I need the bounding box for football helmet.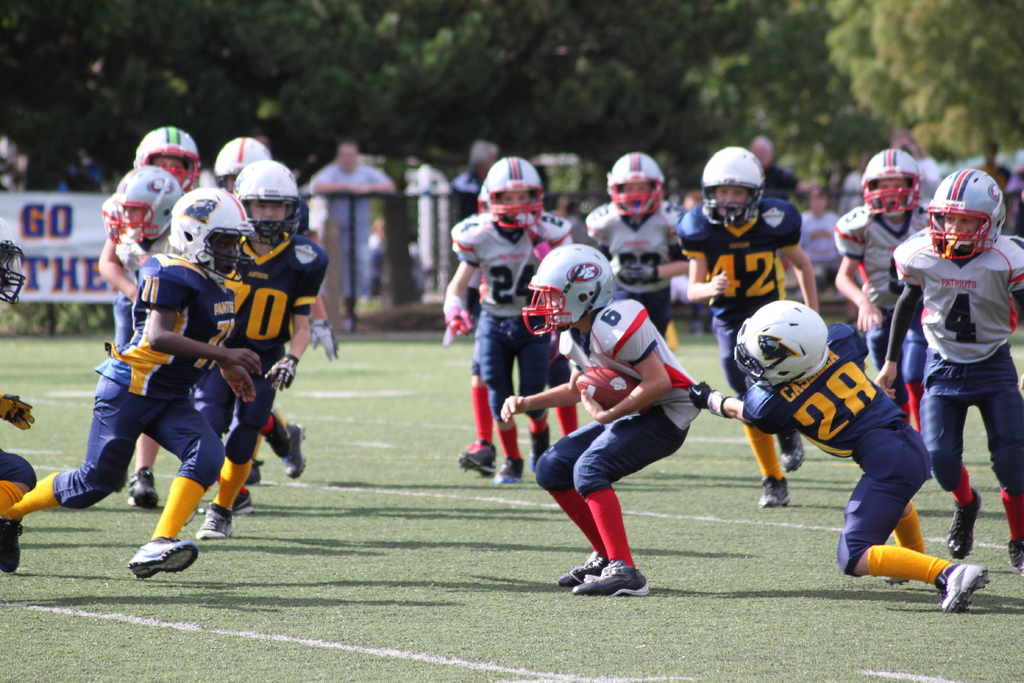
Here it is: (x1=476, y1=160, x2=541, y2=231).
